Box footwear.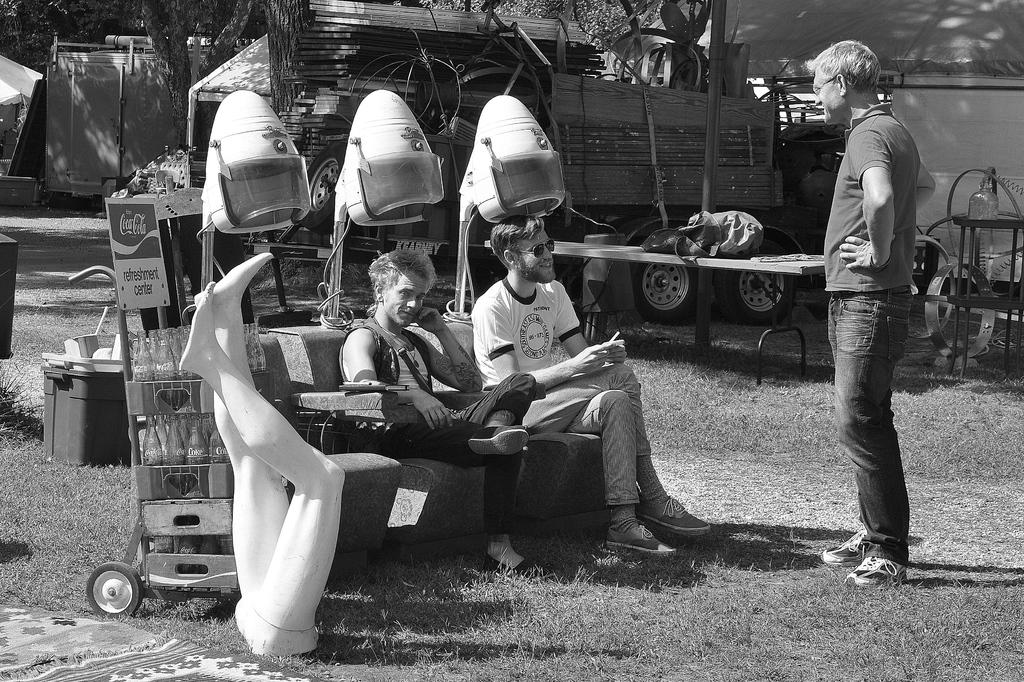
pyautogui.locateOnScreen(822, 525, 868, 565).
